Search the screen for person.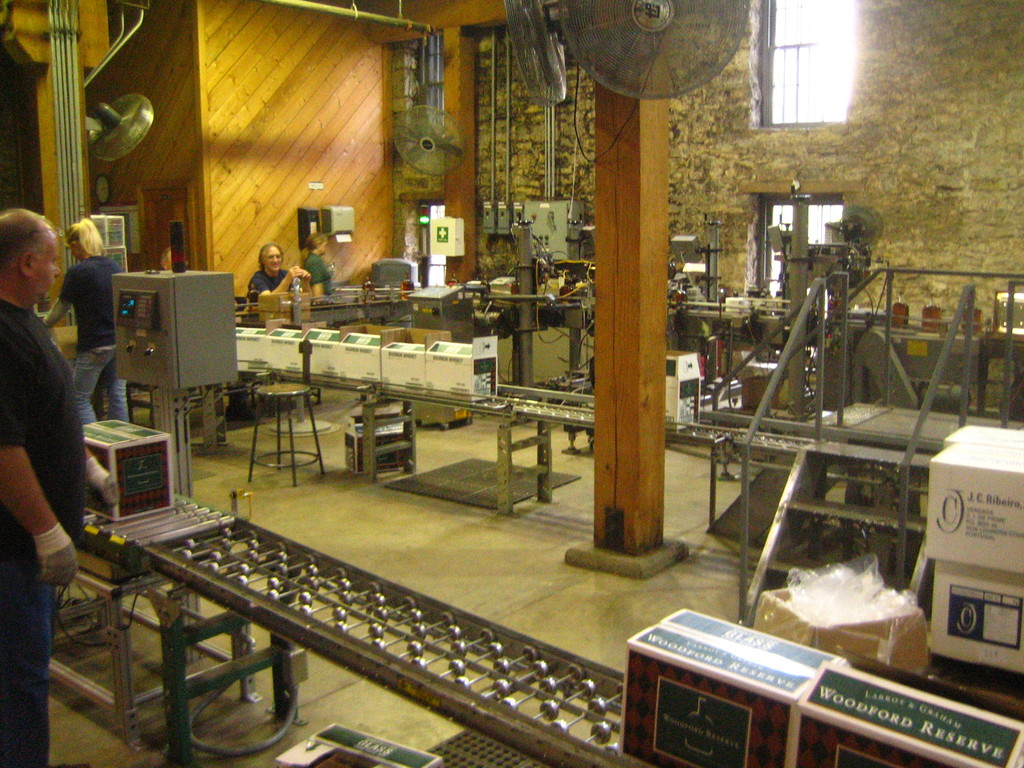
Found at [0,202,85,767].
